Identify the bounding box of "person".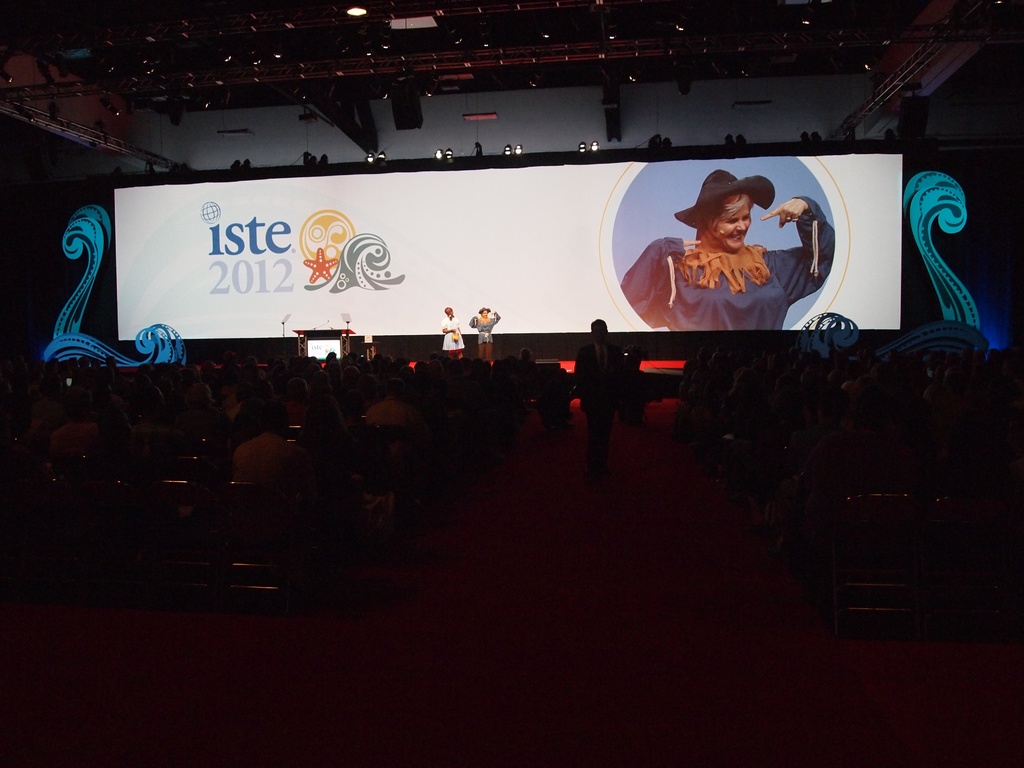
[x1=568, y1=317, x2=628, y2=474].
